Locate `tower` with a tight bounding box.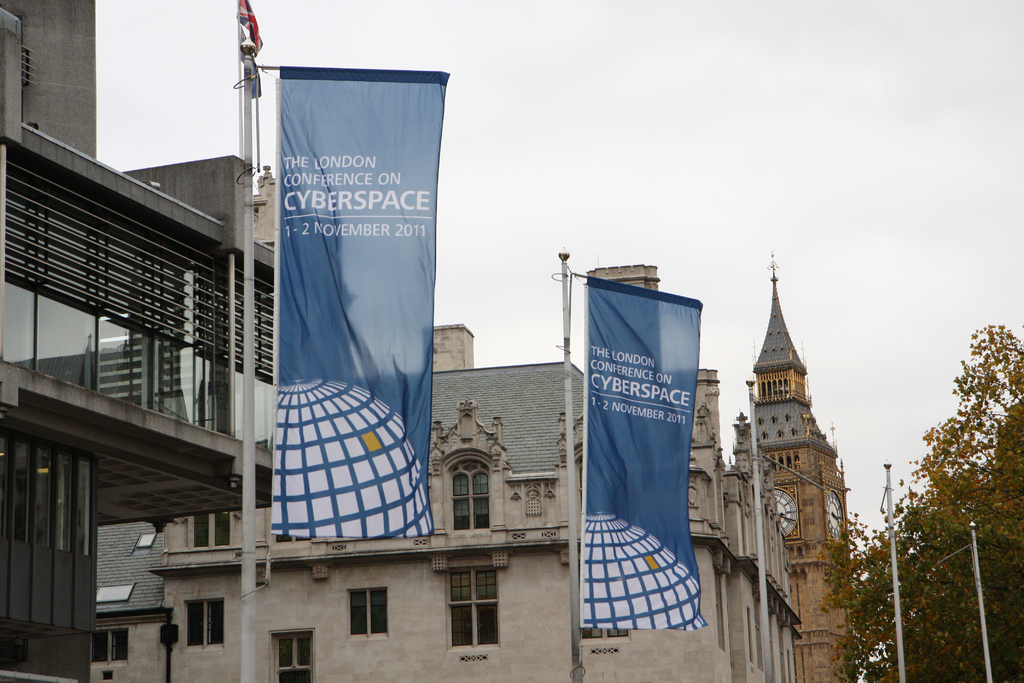
1 2 294 682.
